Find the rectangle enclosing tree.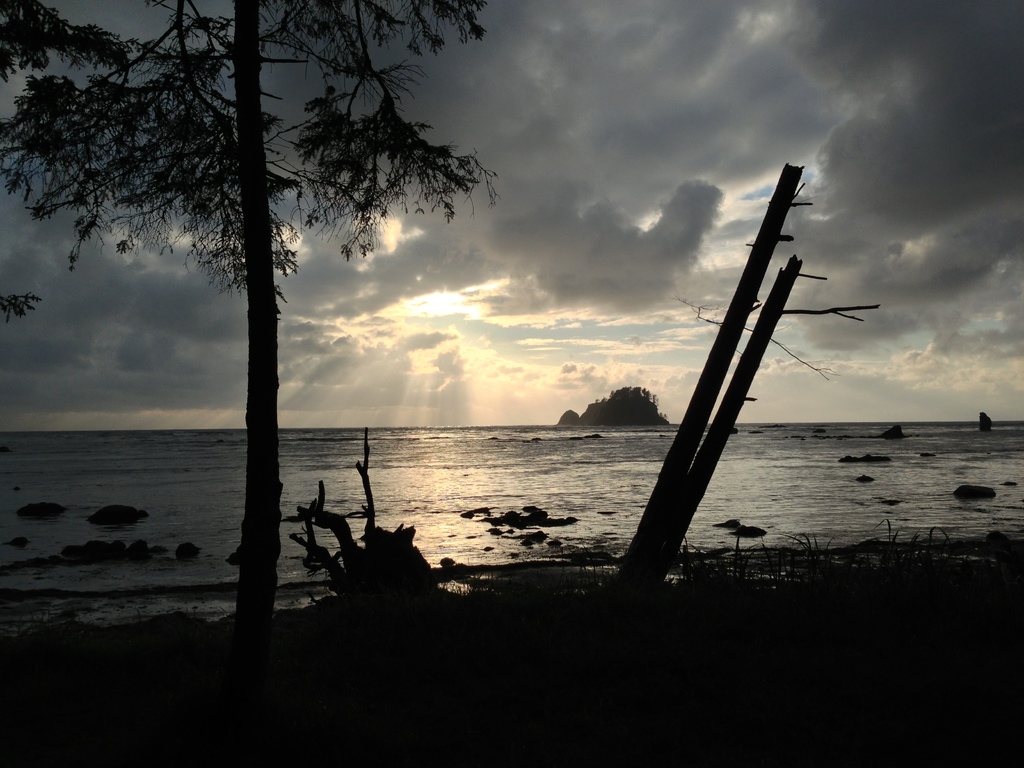
left=591, top=379, right=675, bottom=425.
